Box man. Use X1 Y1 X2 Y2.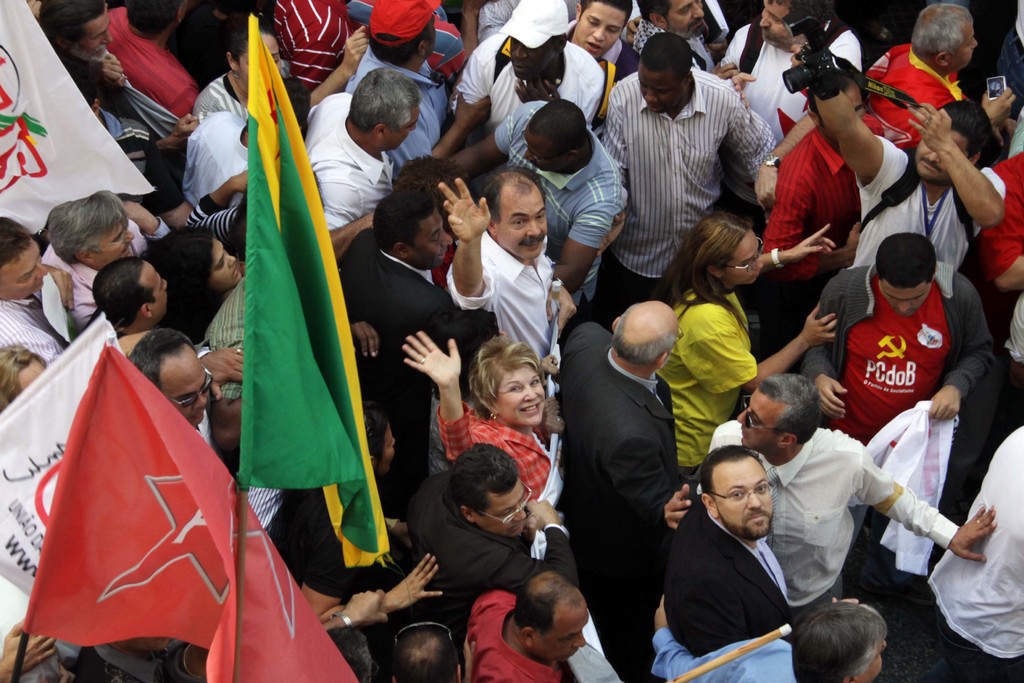
35 176 161 353.
